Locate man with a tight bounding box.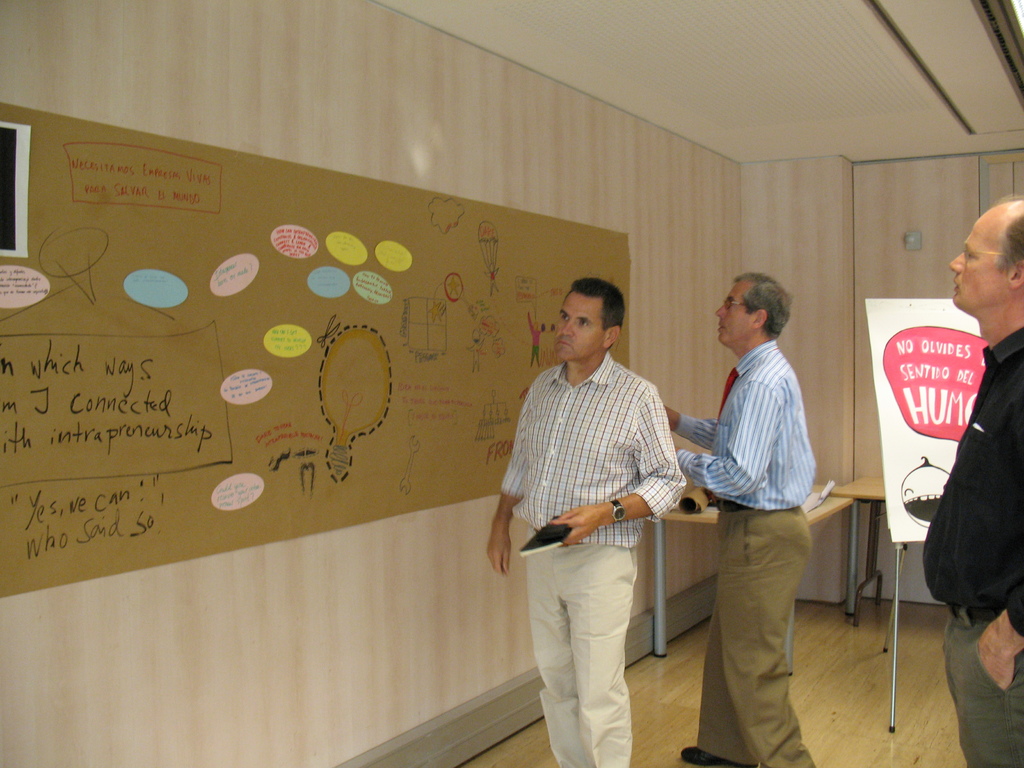
bbox=[922, 197, 1023, 767].
